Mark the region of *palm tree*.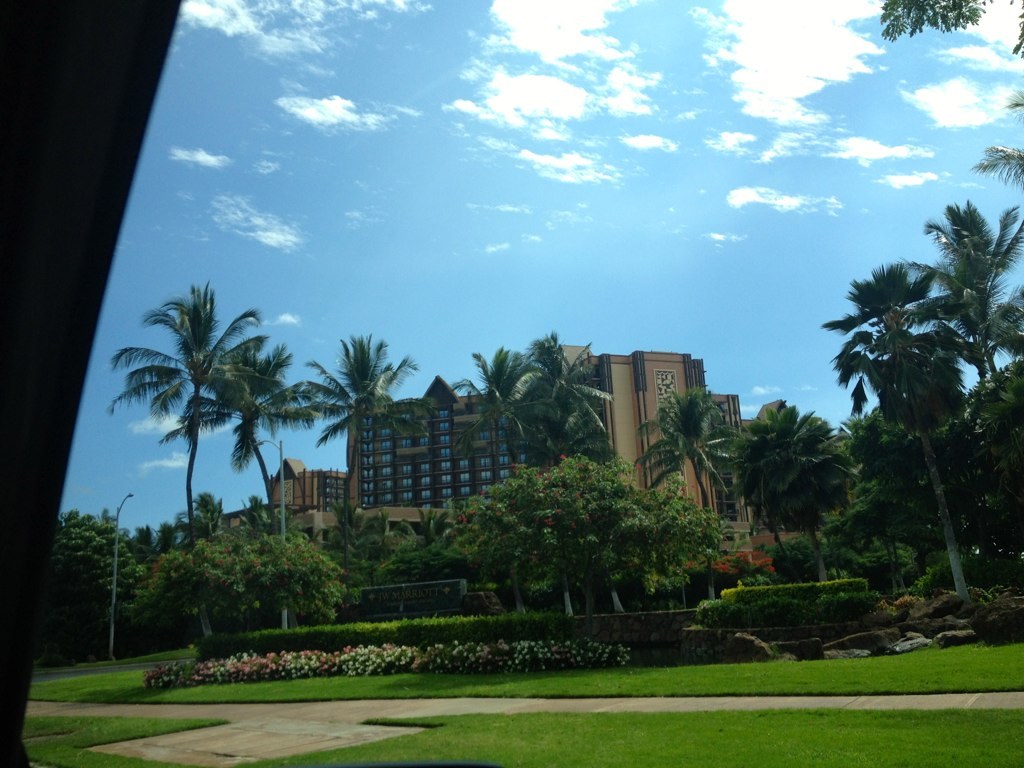
Region: x1=824, y1=268, x2=970, y2=591.
